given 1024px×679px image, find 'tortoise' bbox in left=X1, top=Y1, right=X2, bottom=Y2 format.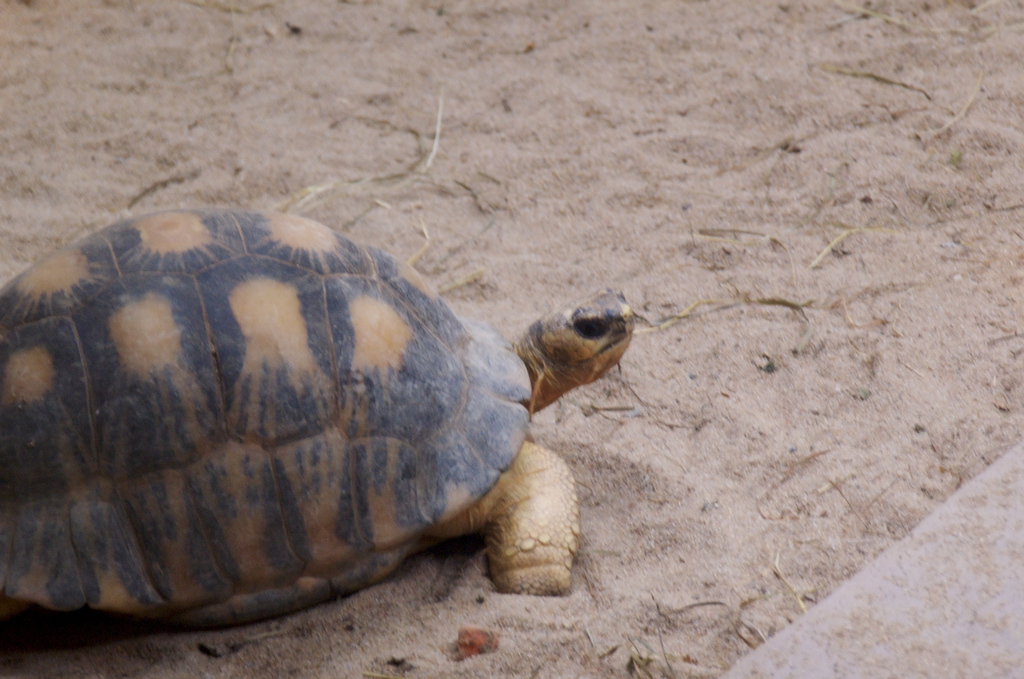
left=0, top=205, right=640, bottom=637.
